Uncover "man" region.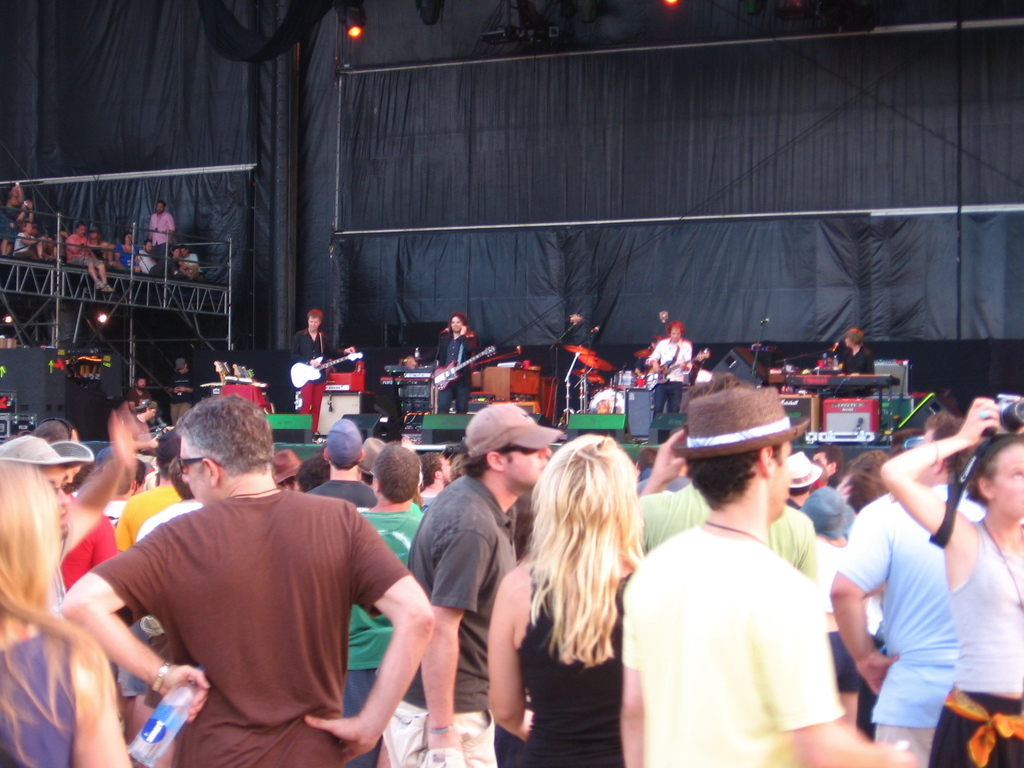
Uncovered: box(647, 321, 694, 424).
